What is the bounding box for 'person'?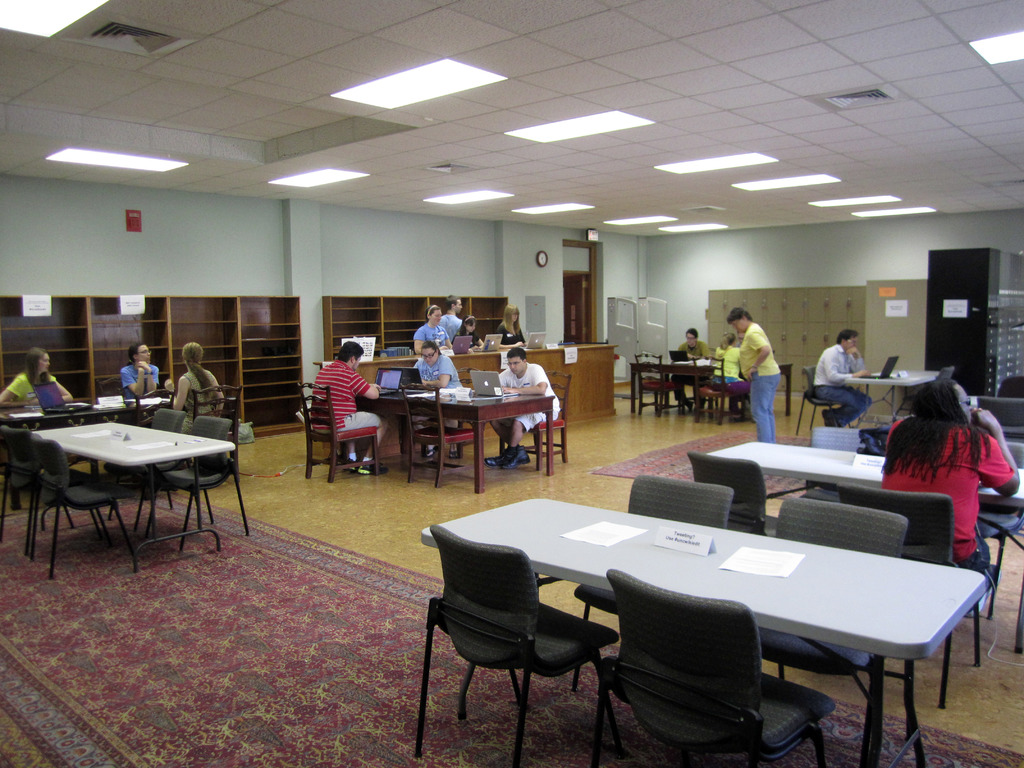
<region>456, 316, 484, 349</region>.
